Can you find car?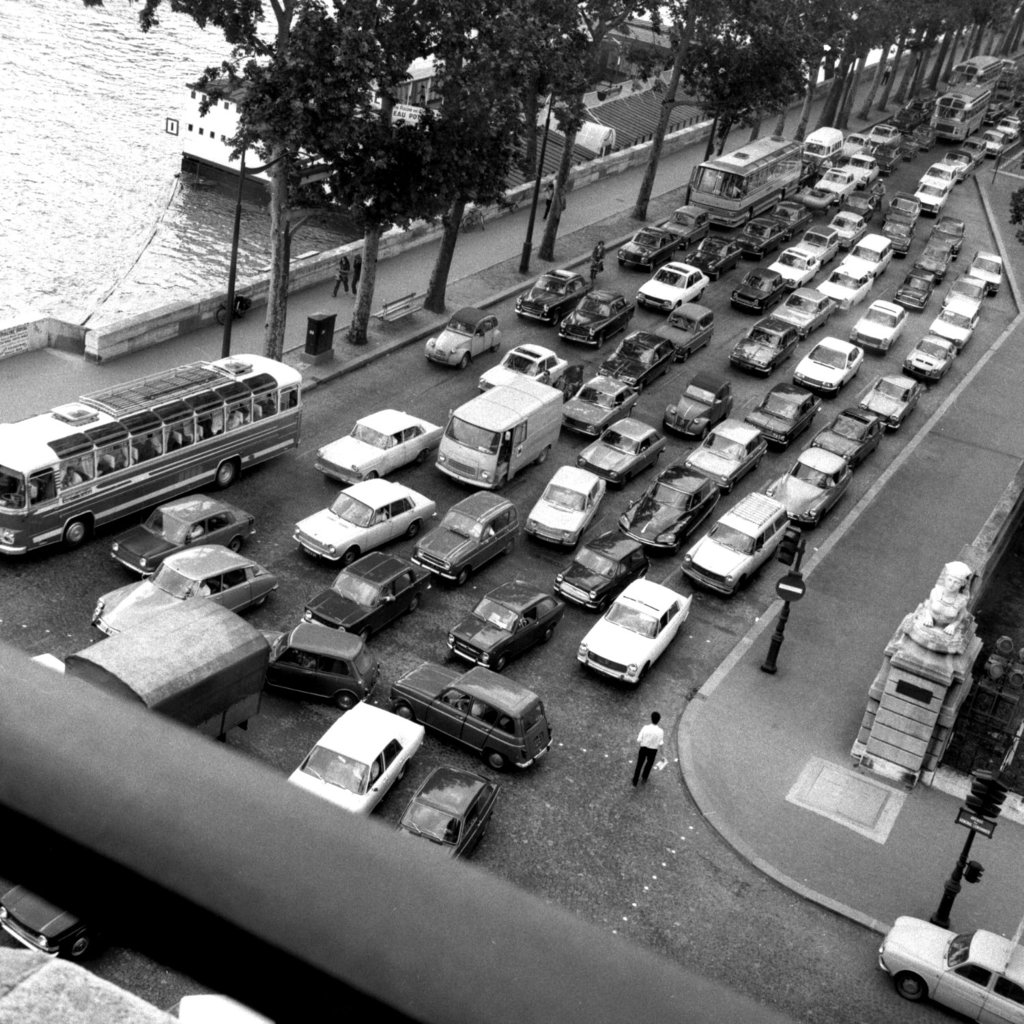
Yes, bounding box: (791, 342, 856, 395).
